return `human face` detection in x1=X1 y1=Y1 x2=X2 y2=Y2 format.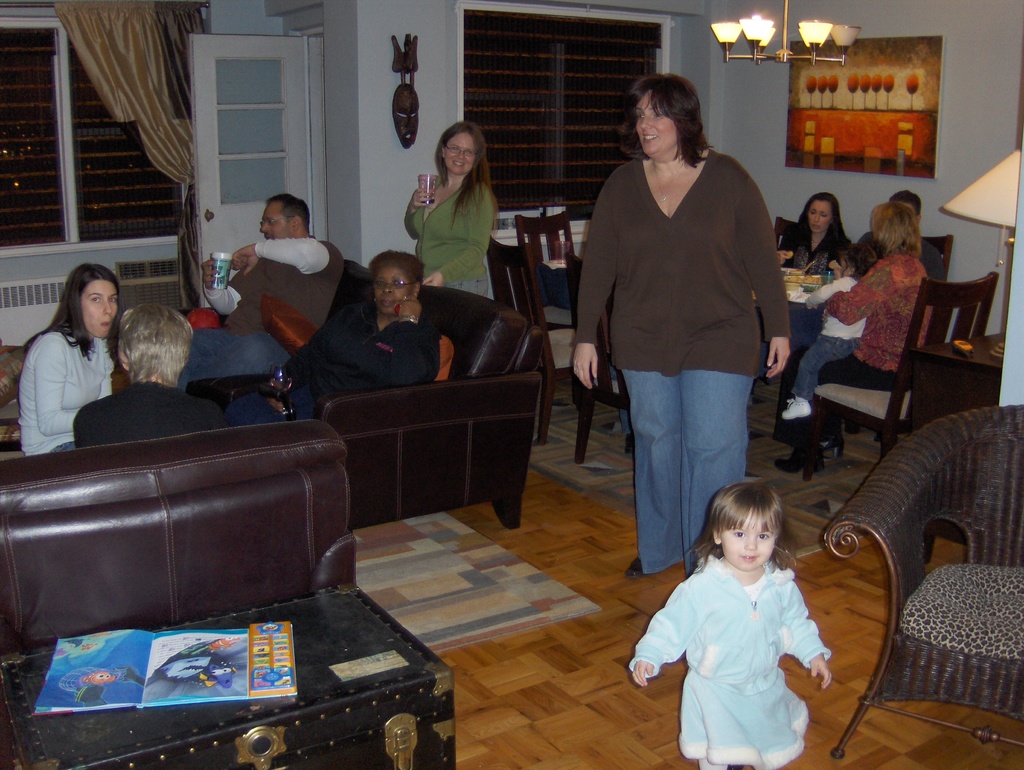
x1=442 y1=130 x2=478 y2=173.
